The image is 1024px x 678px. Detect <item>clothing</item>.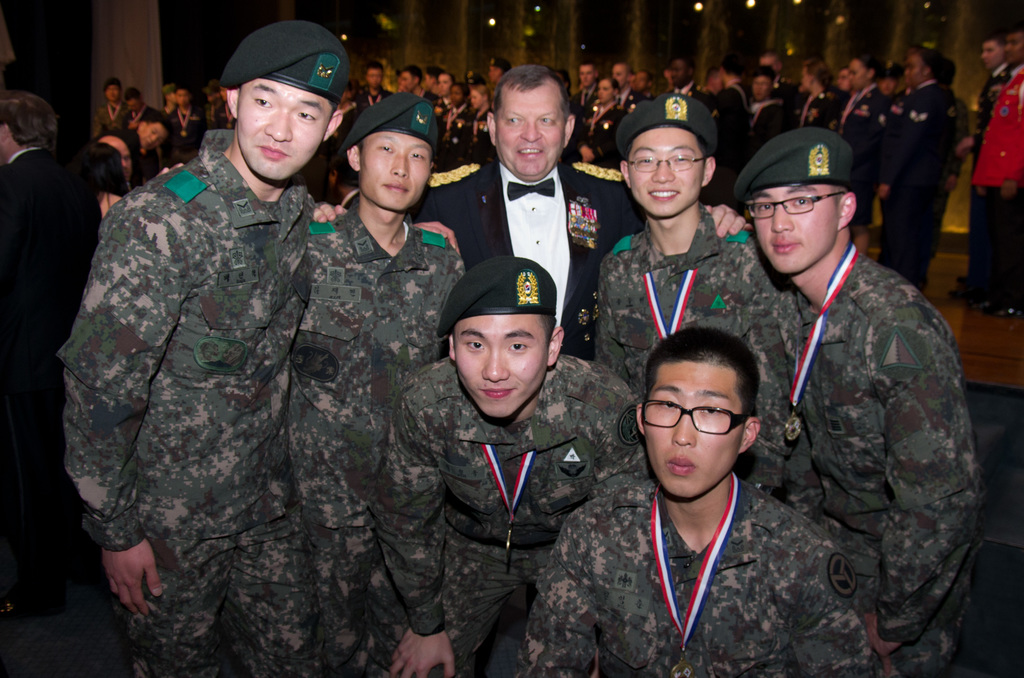
Detection: x1=596, y1=203, x2=812, y2=474.
